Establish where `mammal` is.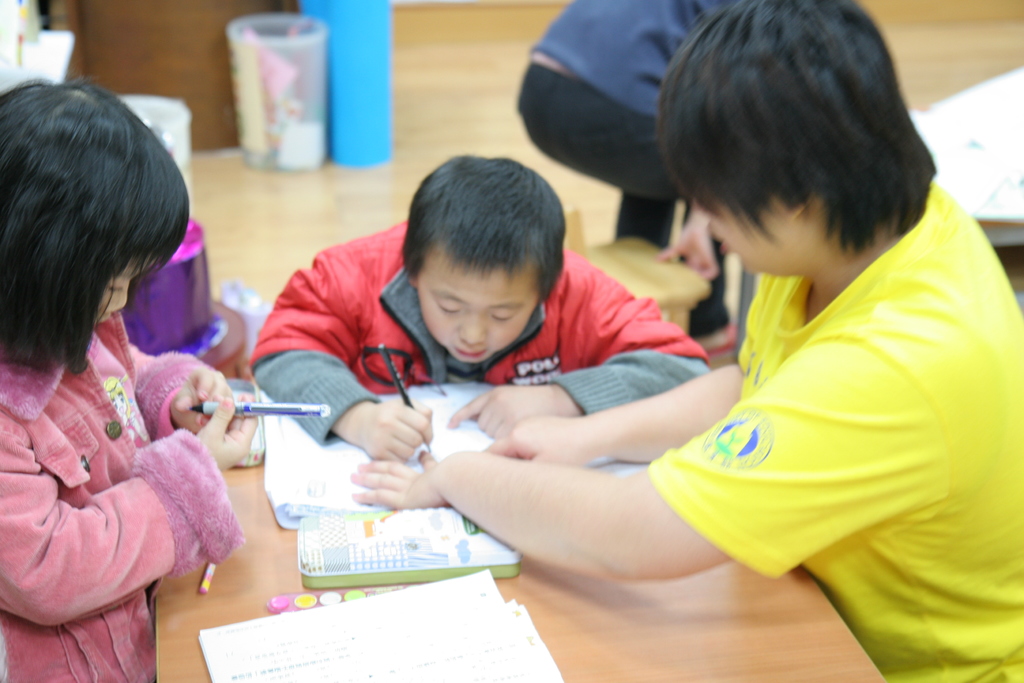
Established at detection(430, 36, 1016, 634).
